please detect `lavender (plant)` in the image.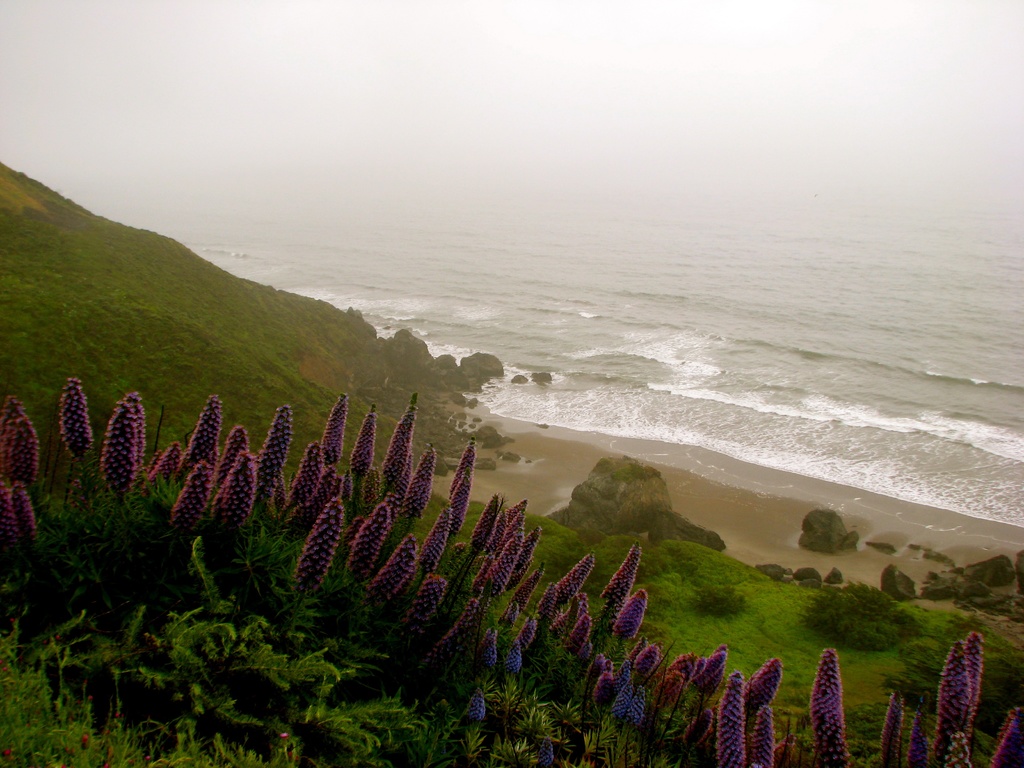
<region>59, 379, 93, 481</region>.
